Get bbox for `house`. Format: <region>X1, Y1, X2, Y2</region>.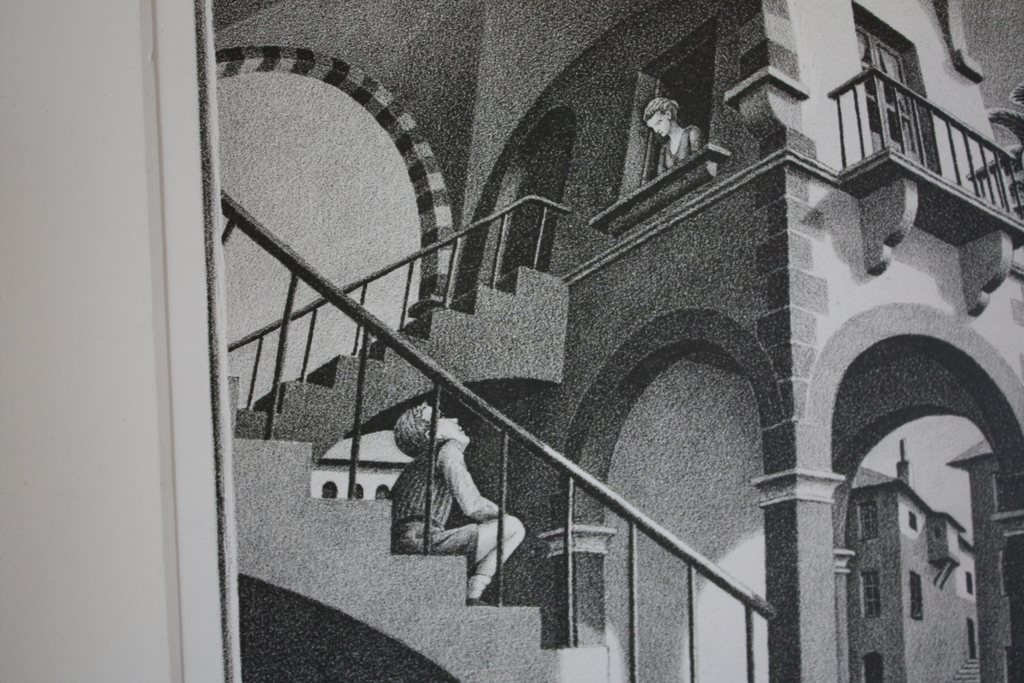
<region>0, 0, 1023, 682</region>.
